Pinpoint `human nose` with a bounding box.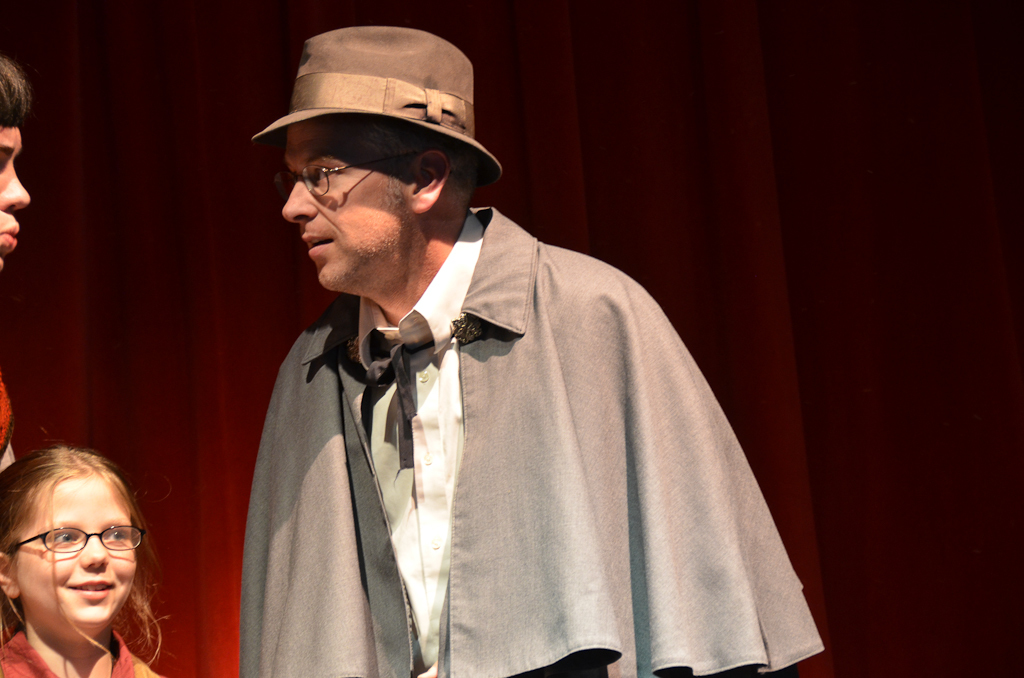
x1=74, y1=531, x2=111, y2=571.
